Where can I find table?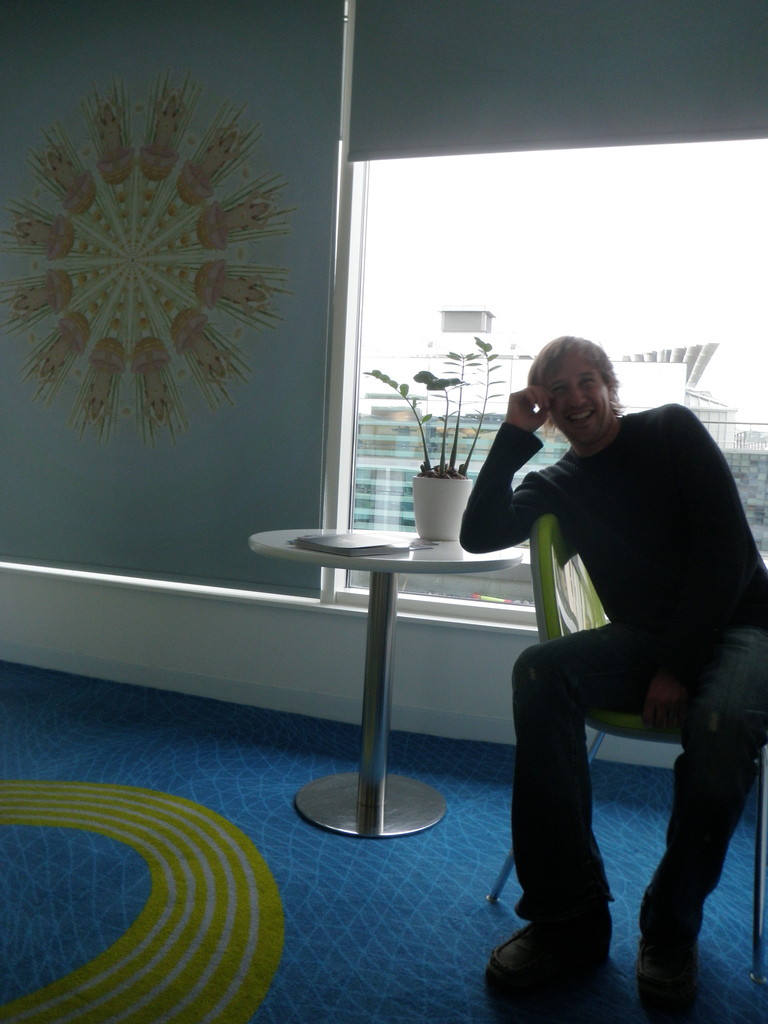
You can find it at BBox(243, 527, 529, 837).
